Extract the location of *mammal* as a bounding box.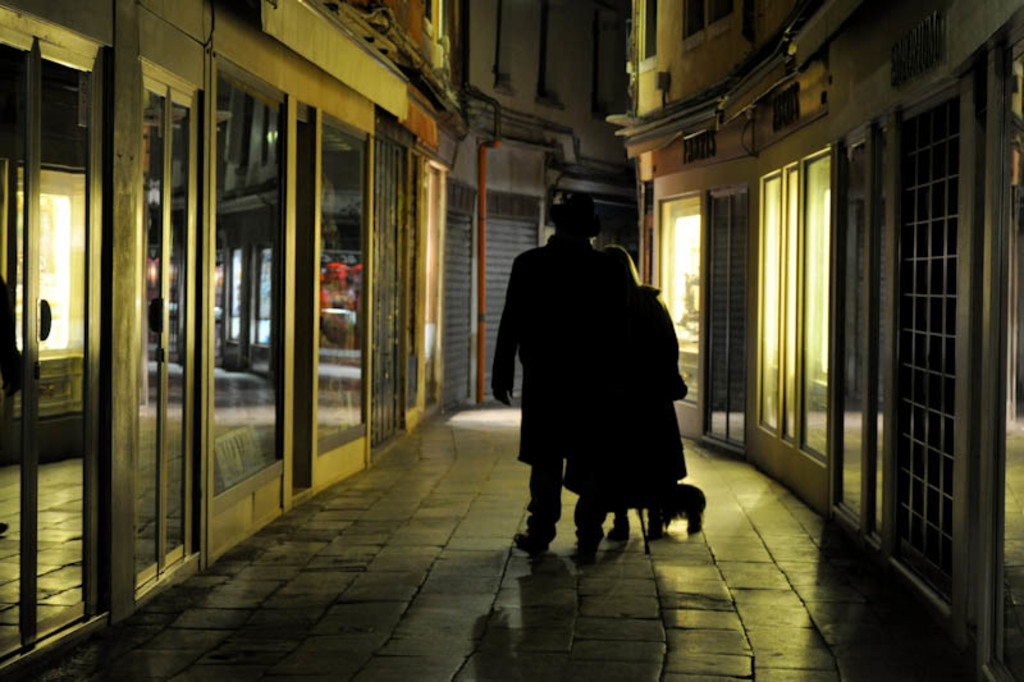
<box>589,238,712,535</box>.
